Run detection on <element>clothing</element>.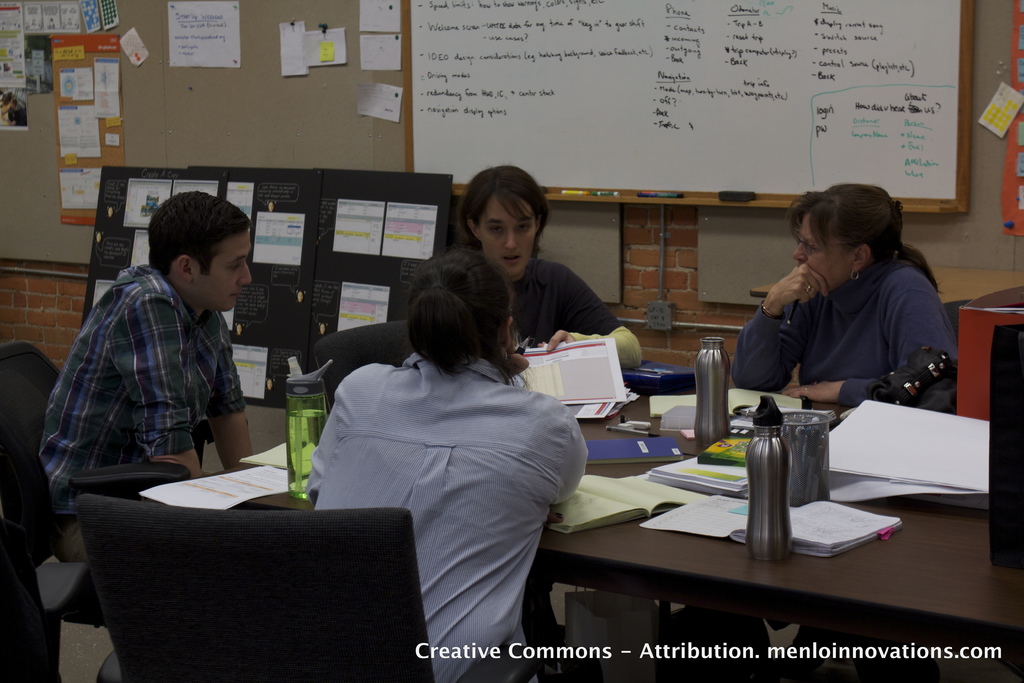
Result: Rect(514, 256, 616, 345).
